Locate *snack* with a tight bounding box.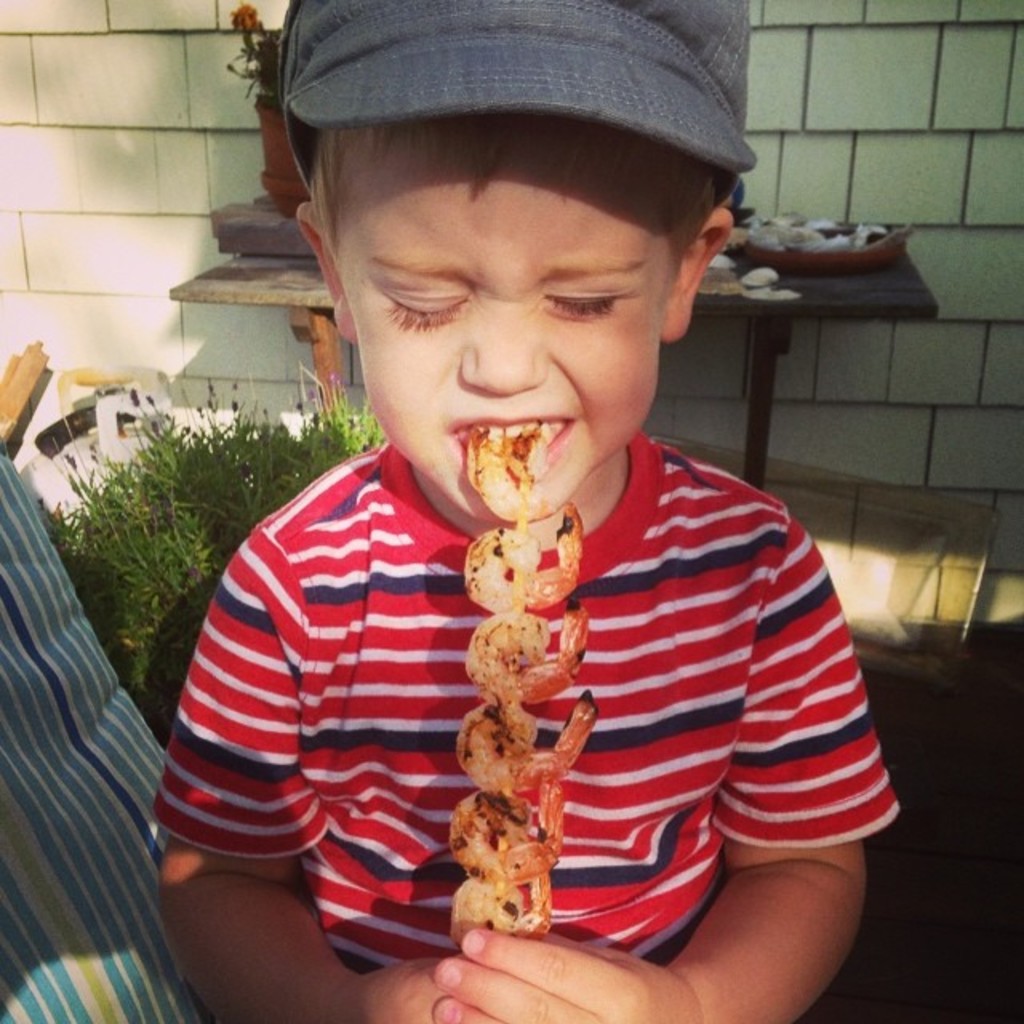
bbox=[461, 426, 610, 958].
